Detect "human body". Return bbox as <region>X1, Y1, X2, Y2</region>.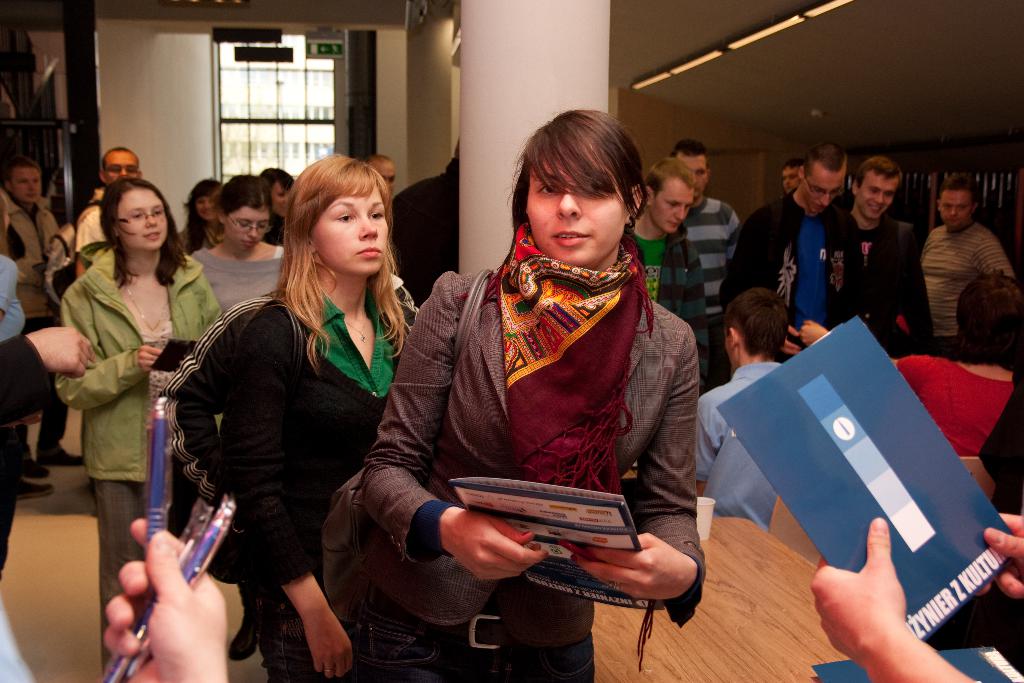
<region>194, 168, 290, 327</region>.
